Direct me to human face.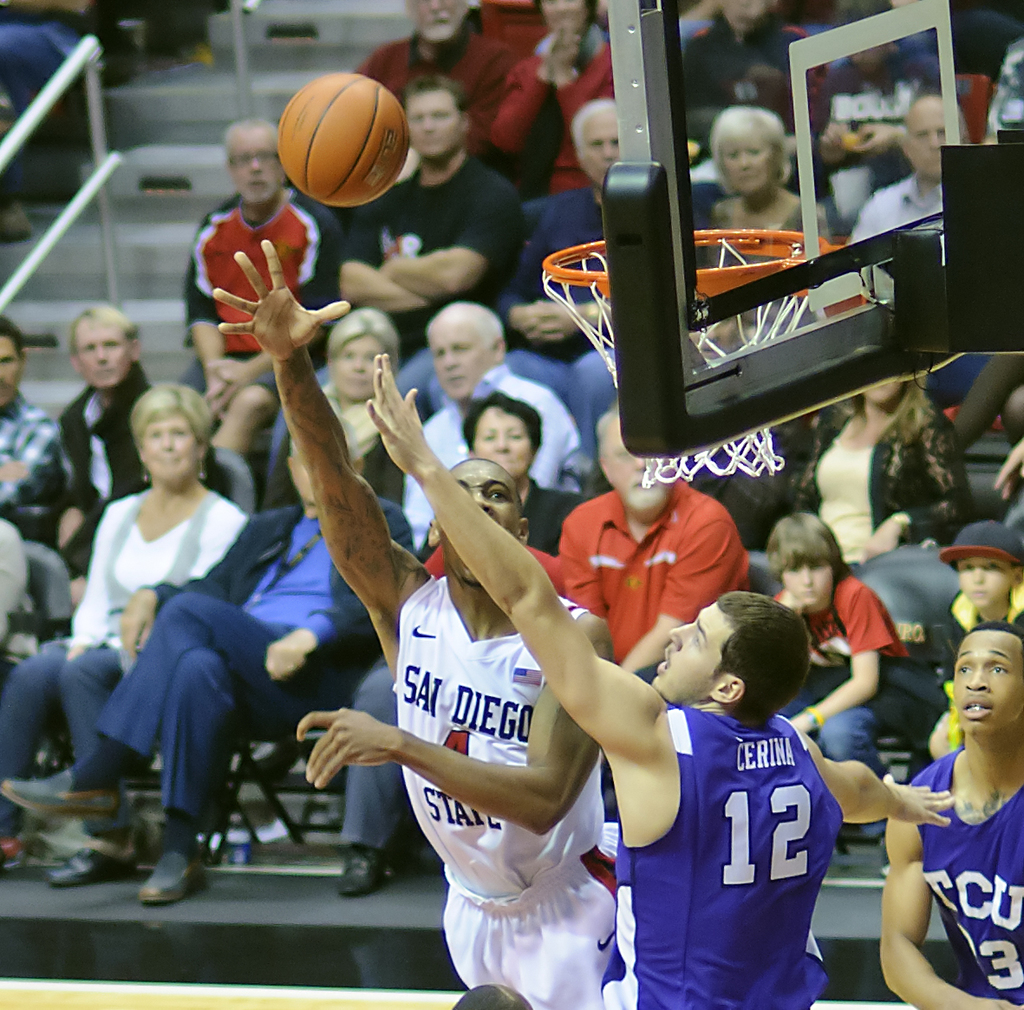
Direction: detection(410, 0, 460, 34).
